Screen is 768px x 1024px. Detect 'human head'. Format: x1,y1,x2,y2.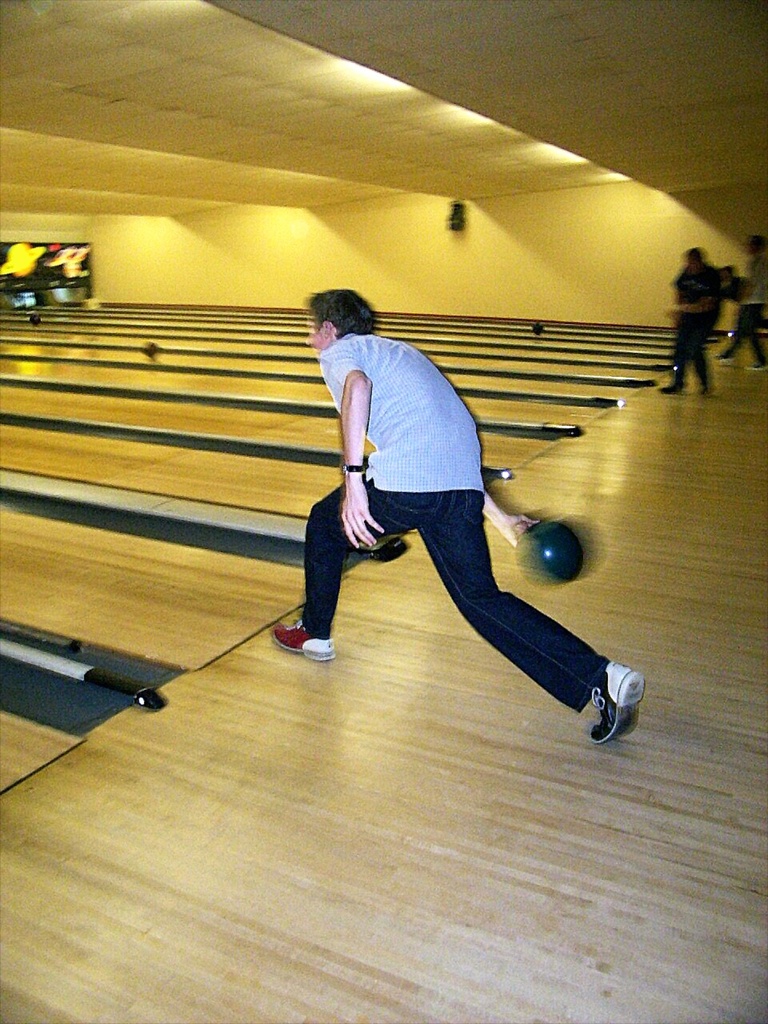
744,232,767,259.
